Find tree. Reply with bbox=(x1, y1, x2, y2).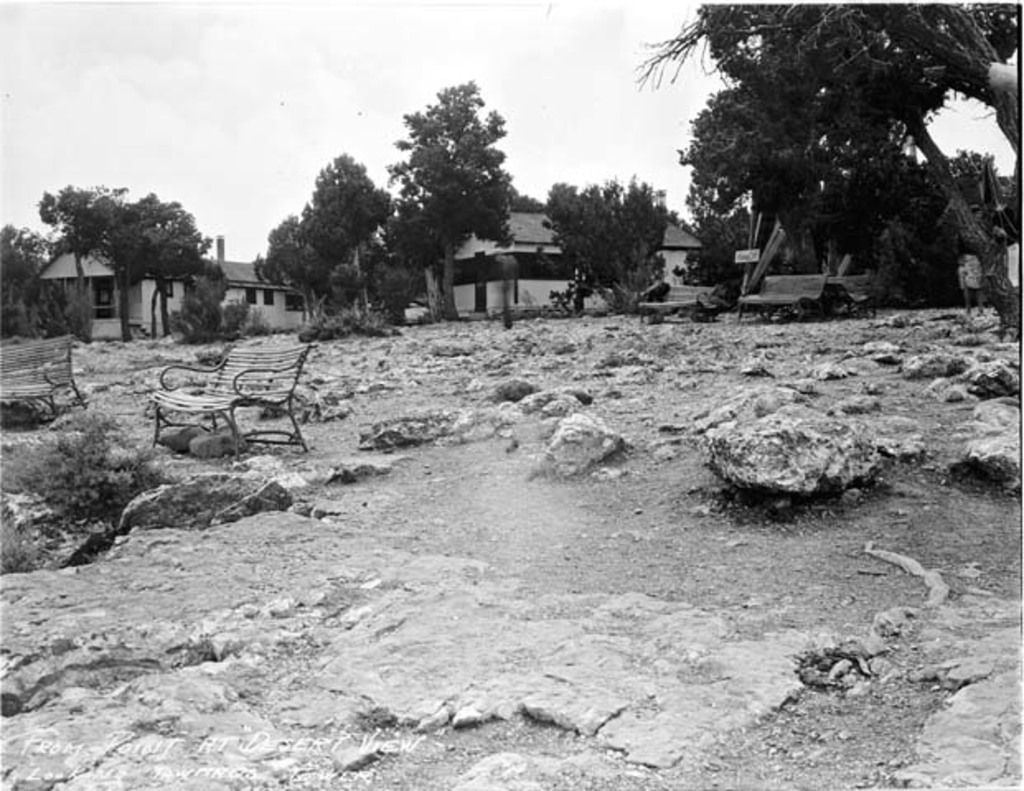
bbox=(541, 178, 615, 313).
